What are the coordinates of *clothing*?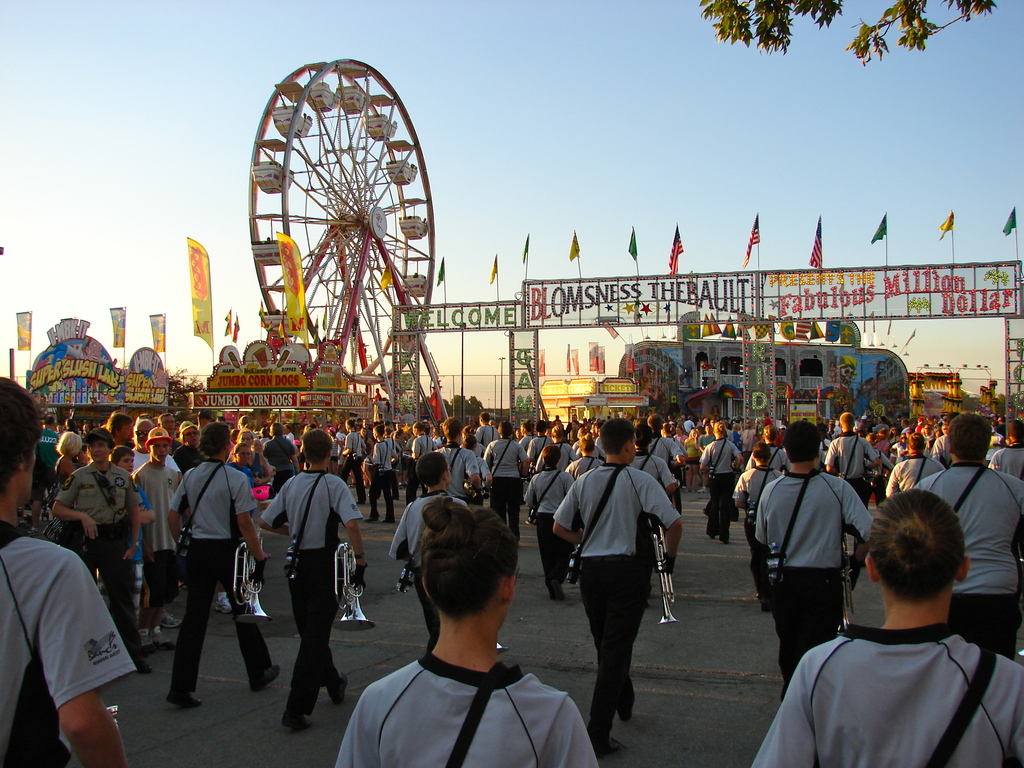
crop(164, 456, 257, 536).
